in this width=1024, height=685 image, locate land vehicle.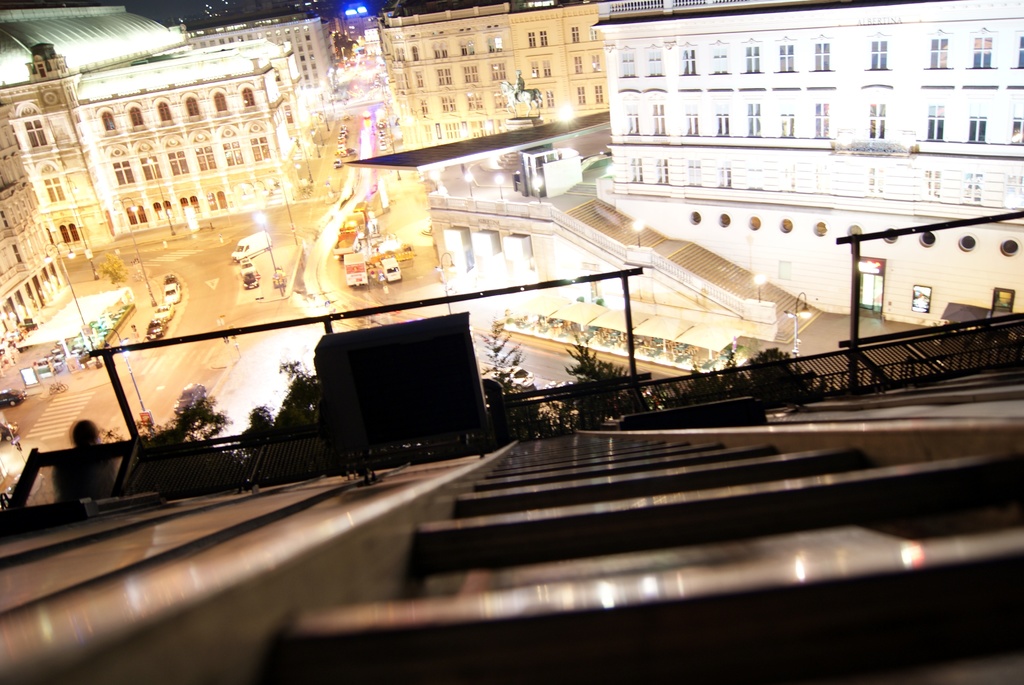
Bounding box: (left=239, top=258, right=252, bottom=267).
